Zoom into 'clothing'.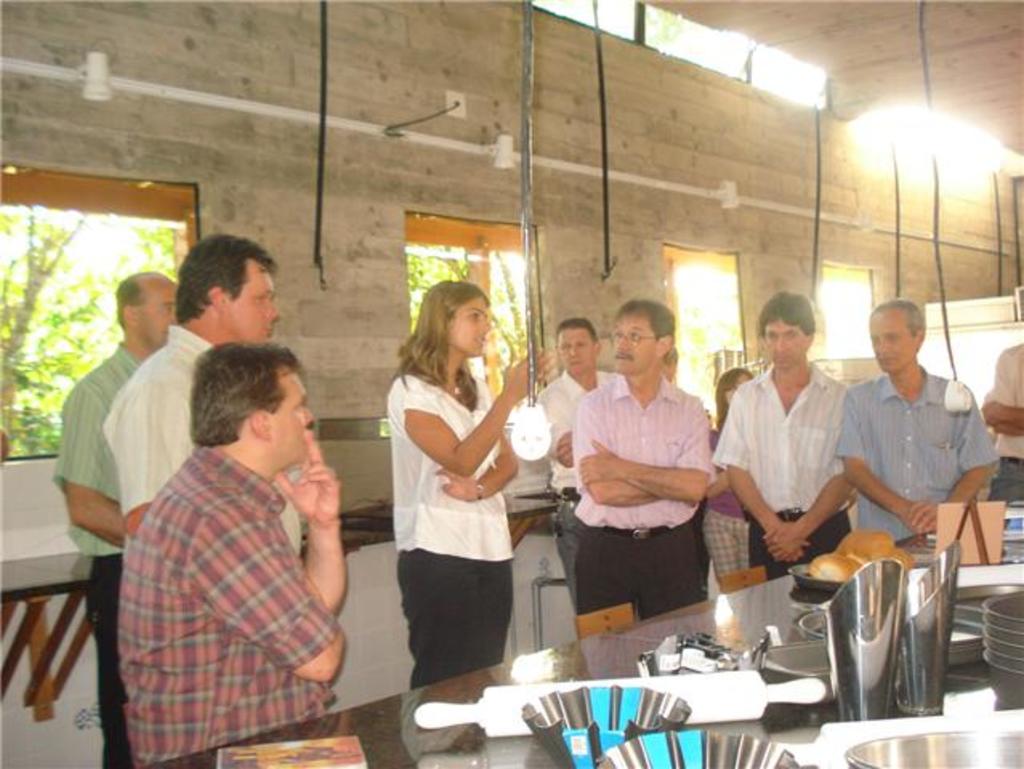
Zoom target: bbox=(101, 325, 303, 558).
